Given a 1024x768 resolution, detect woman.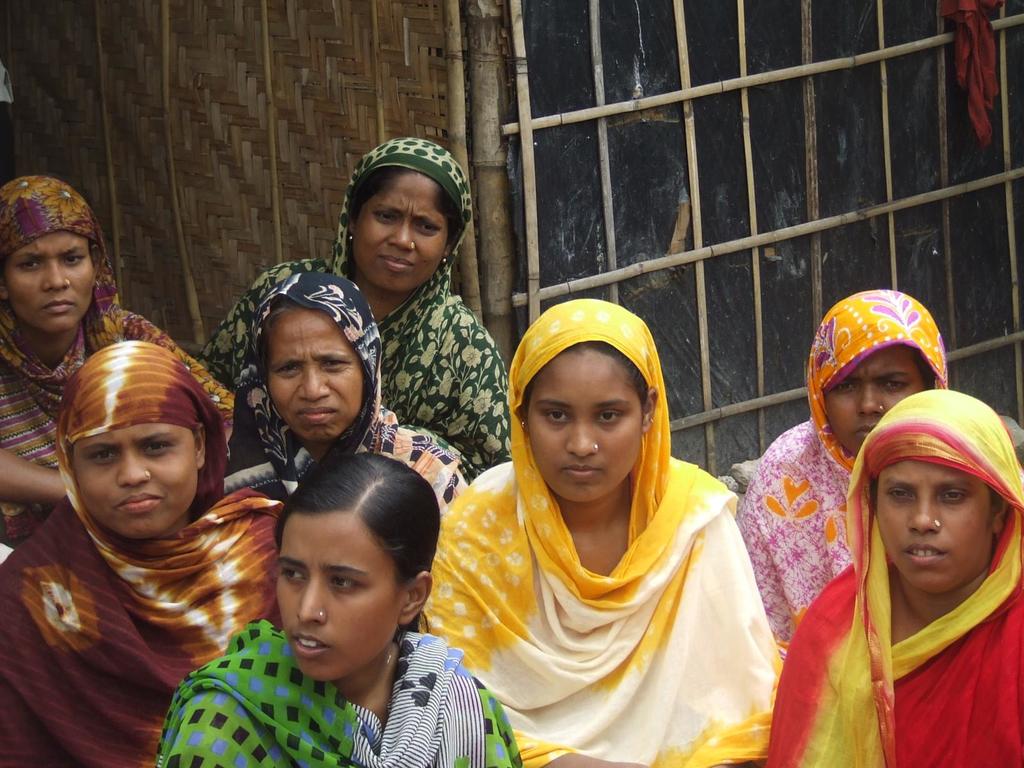
[x1=415, y1=300, x2=785, y2=767].
